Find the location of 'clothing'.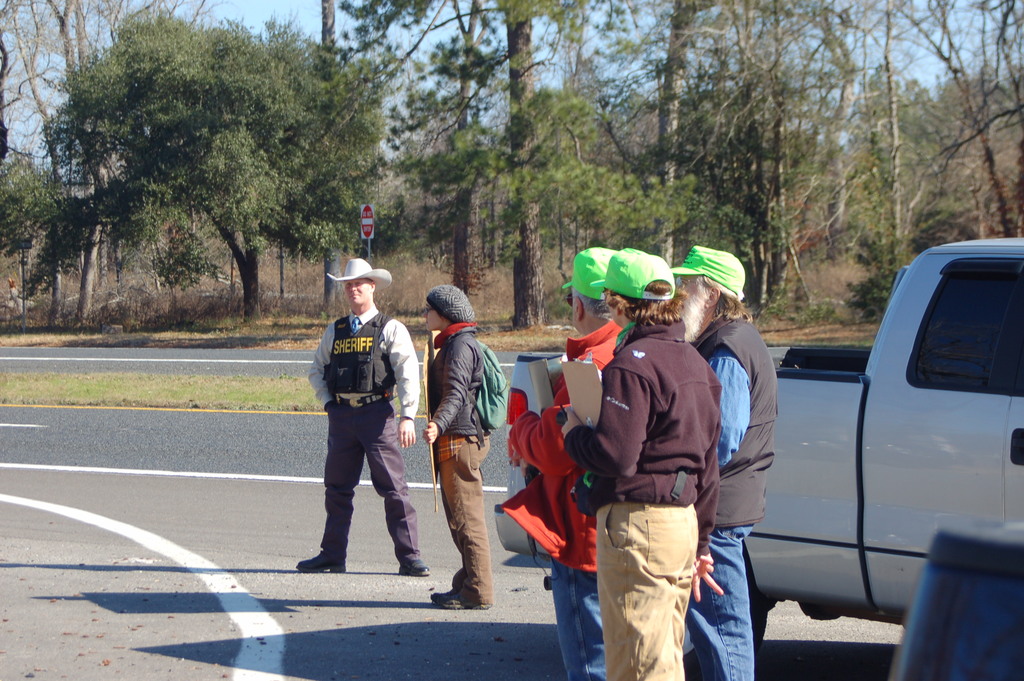
Location: region(429, 324, 491, 609).
